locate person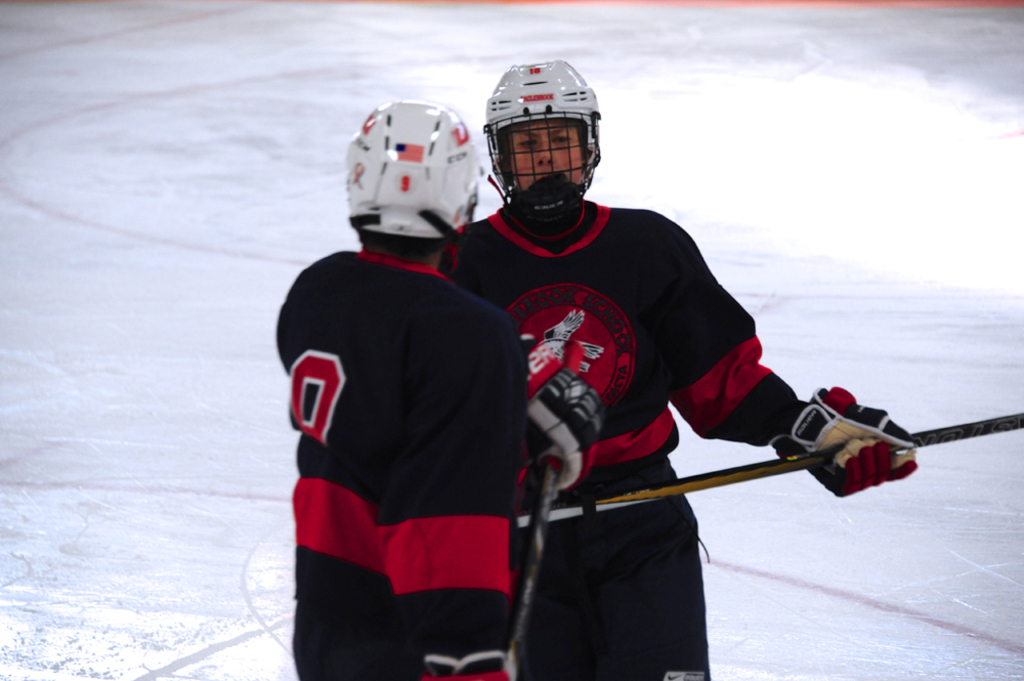
crop(271, 107, 538, 665)
